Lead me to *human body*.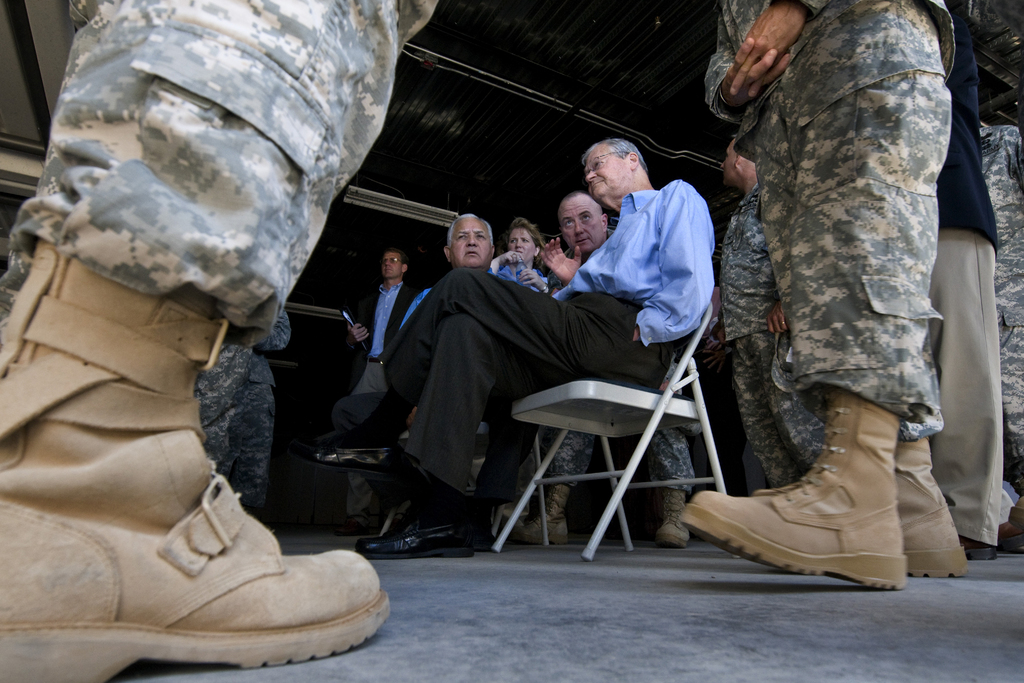
Lead to detection(328, 280, 420, 540).
